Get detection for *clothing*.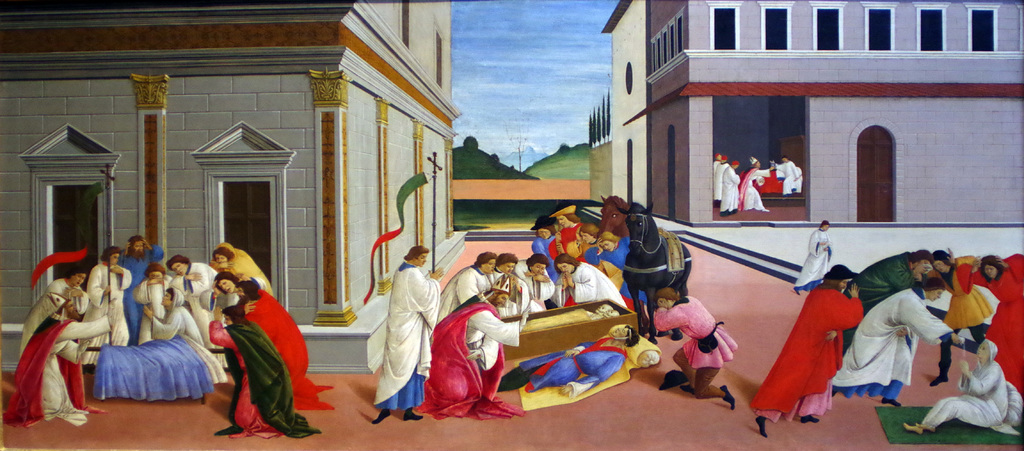
Detection: detection(213, 282, 261, 312).
